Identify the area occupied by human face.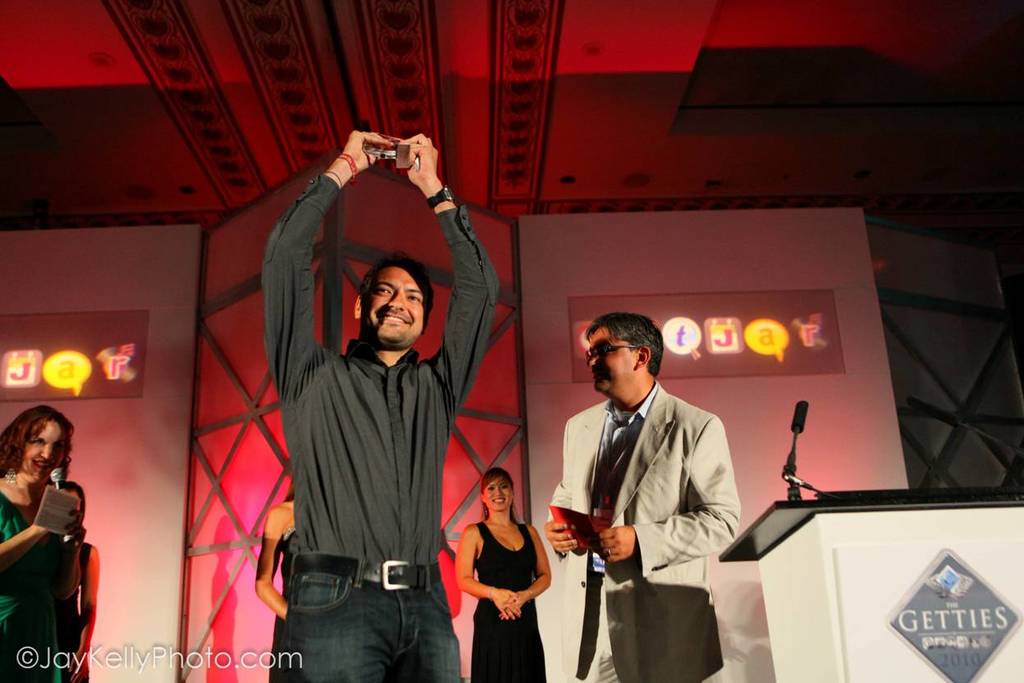
Area: crop(22, 418, 66, 479).
